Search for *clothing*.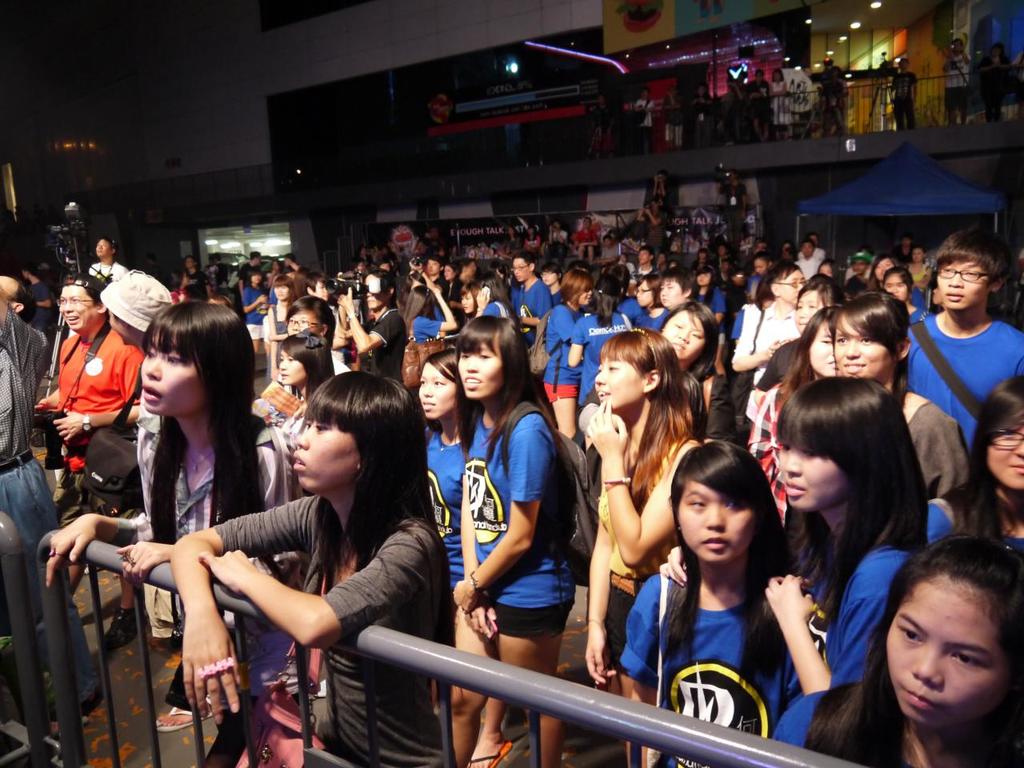
Found at <bbox>478, 297, 511, 323</bbox>.
